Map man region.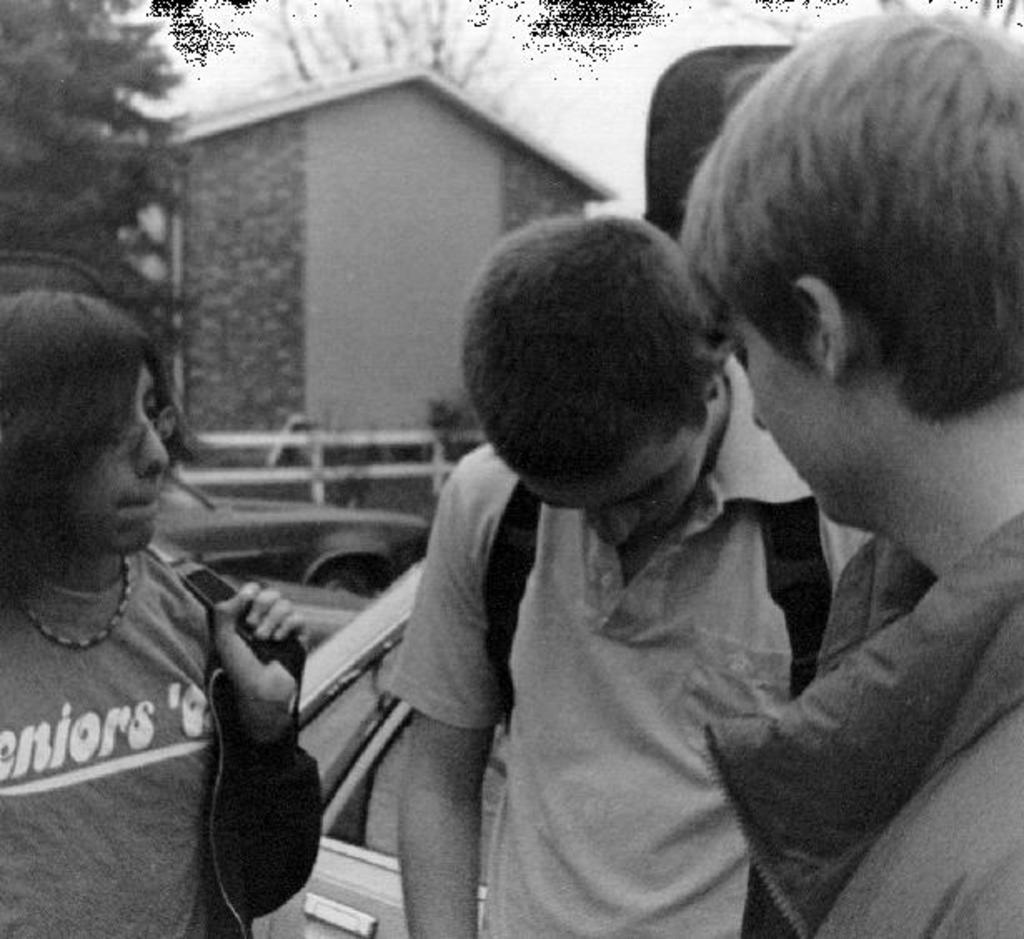
Mapped to box(696, 8, 1022, 937).
